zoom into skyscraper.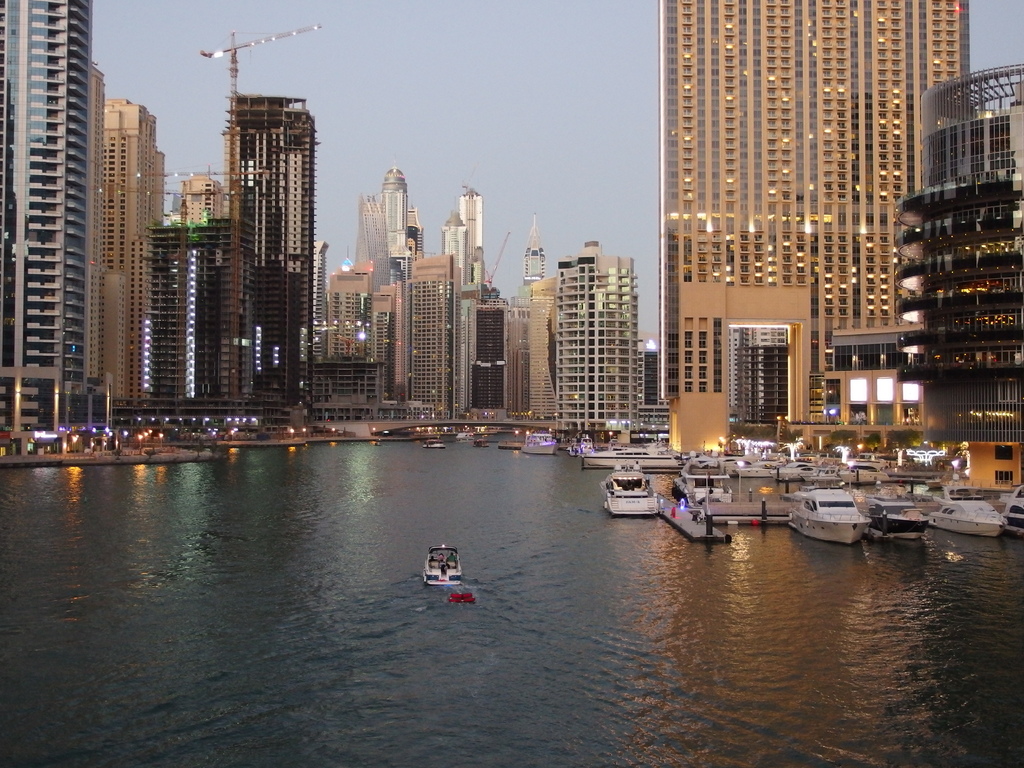
Zoom target: pyautogui.locateOnScreen(91, 98, 169, 407).
